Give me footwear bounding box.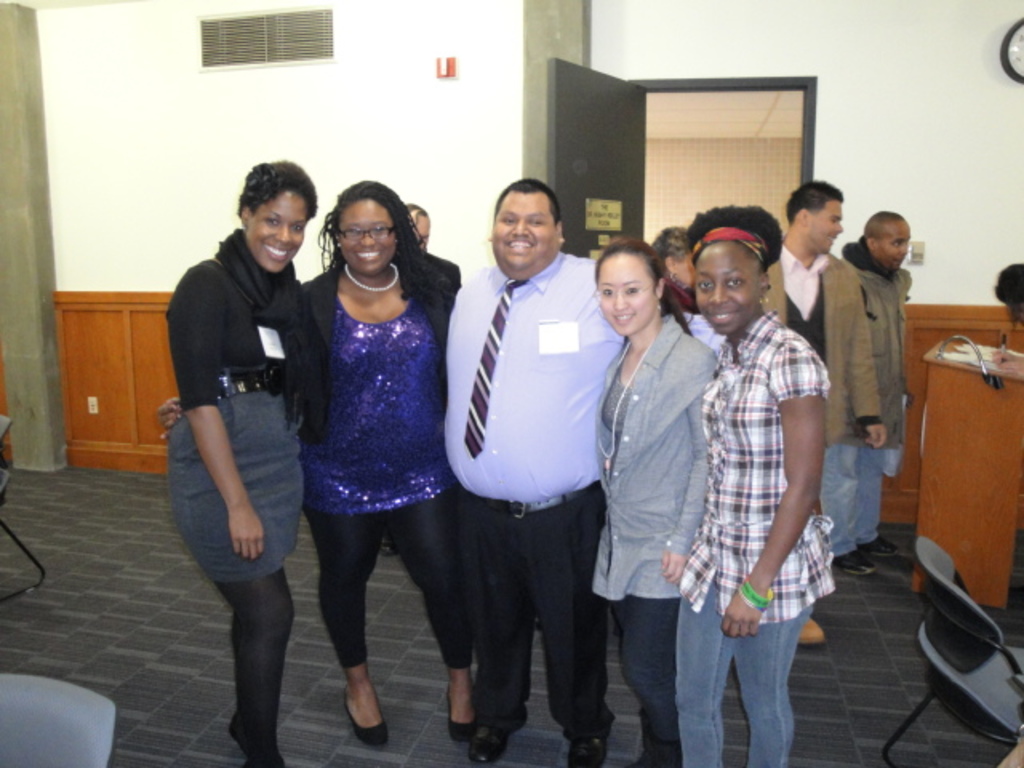
(642, 715, 680, 766).
